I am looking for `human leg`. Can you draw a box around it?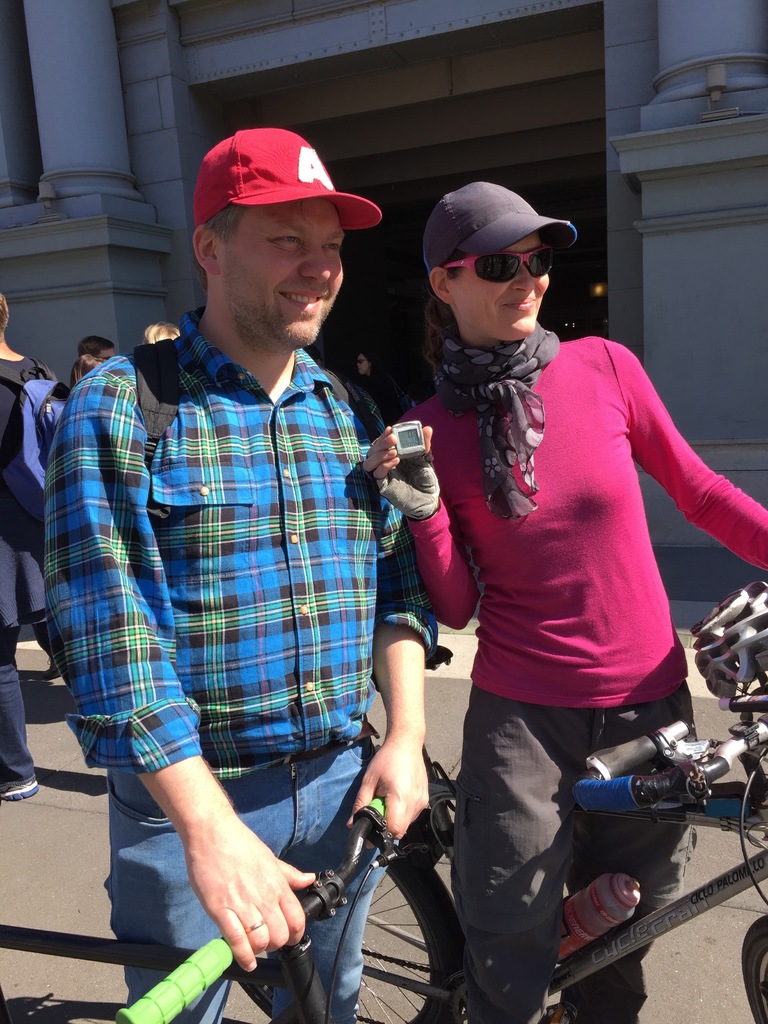
Sure, the bounding box is <bbox>576, 652, 693, 1023</bbox>.
